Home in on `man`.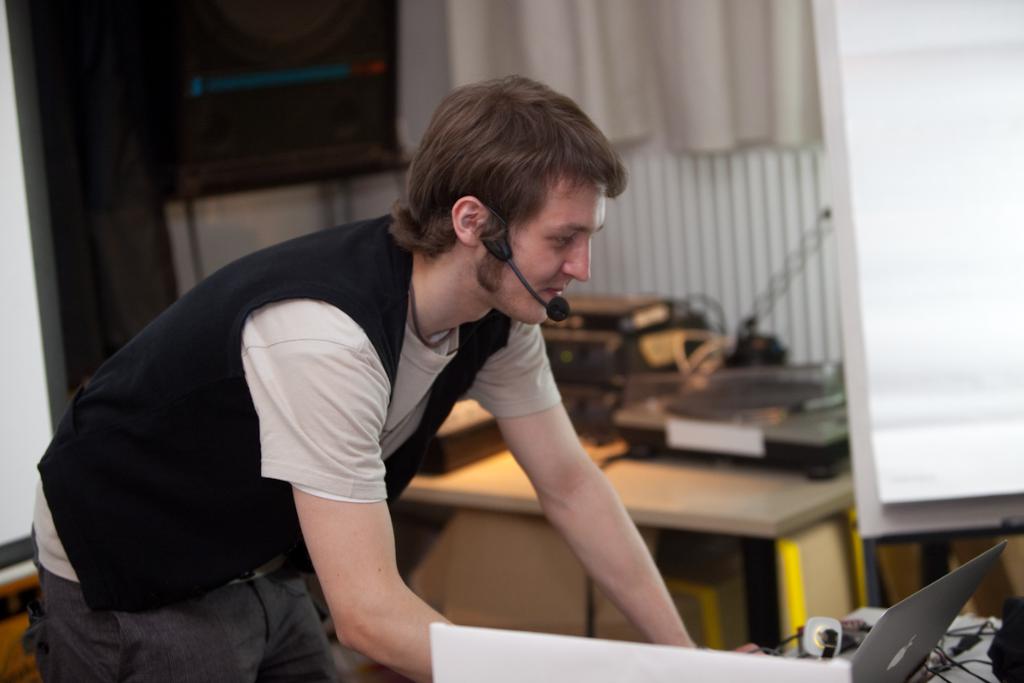
Homed in at 30 71 769 682.
